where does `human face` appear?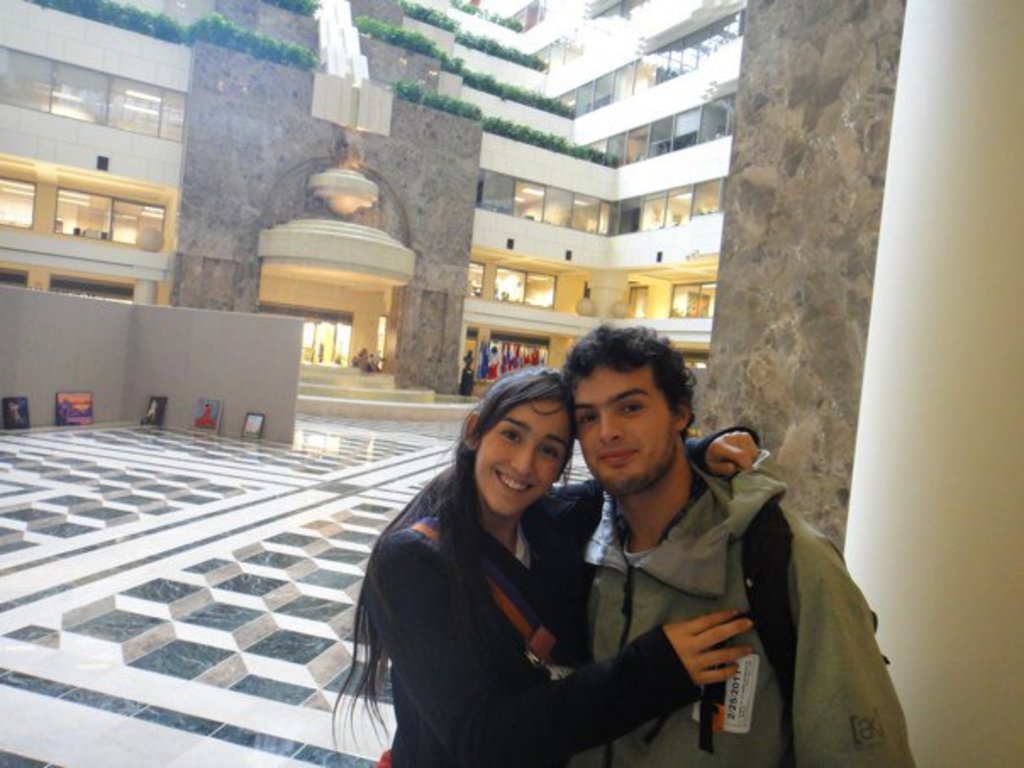
Appears at <box>465,403,582,519</box>.
